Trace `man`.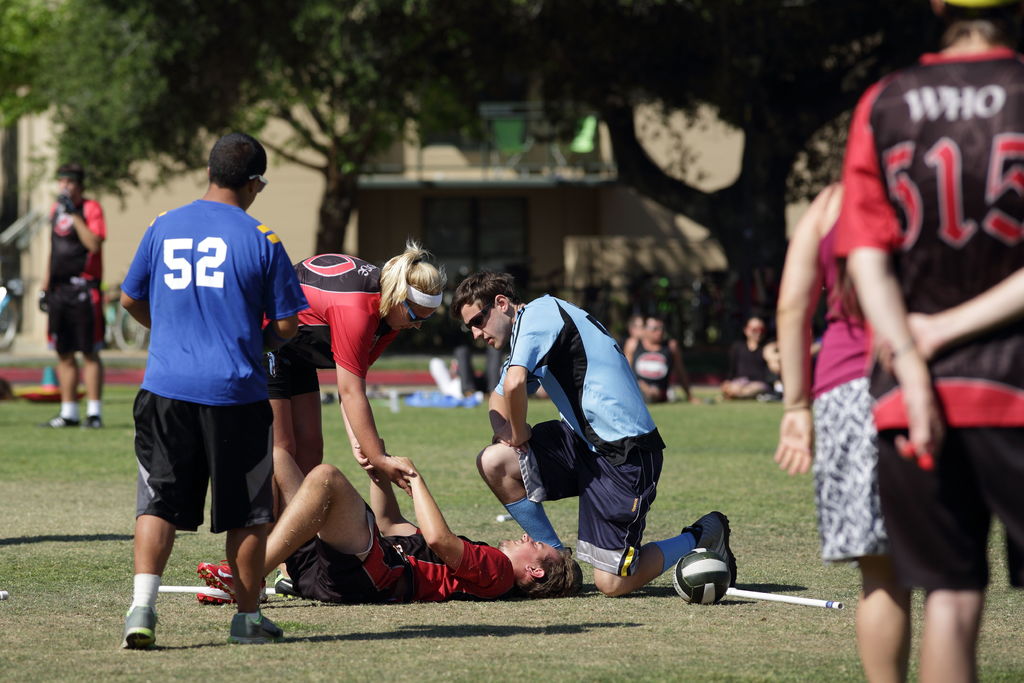
Traced to <region>458, 276, 736, 598</region>.
